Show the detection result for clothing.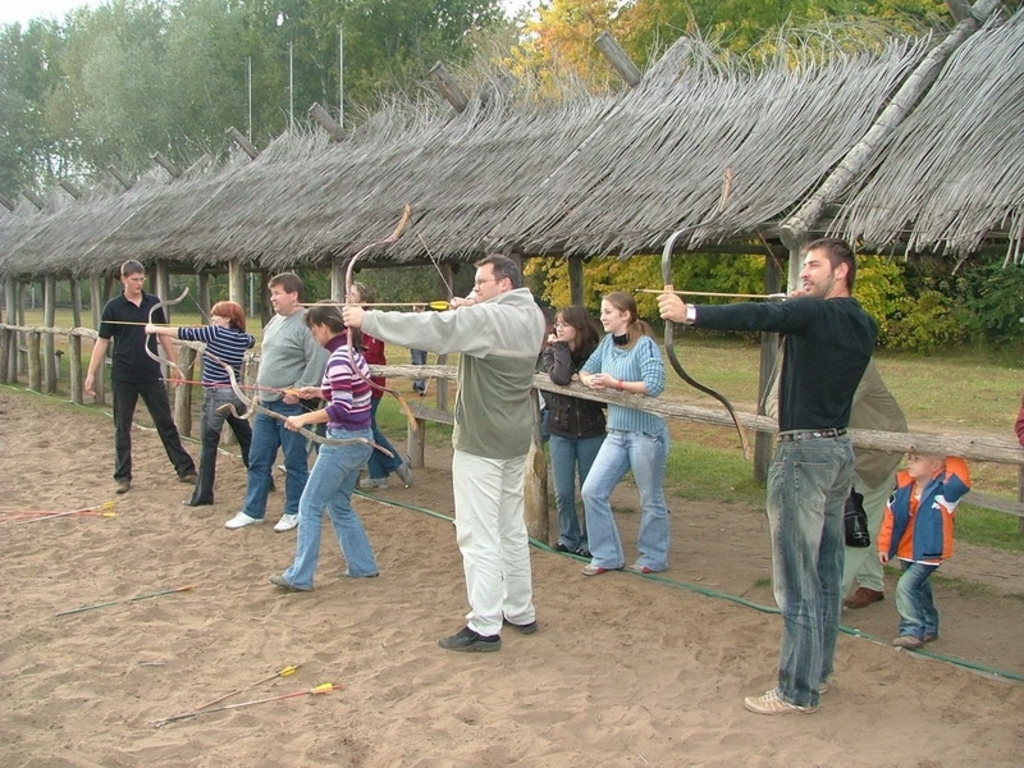
pyautogui.locateOnScreen(179, 324, 271, 504).
